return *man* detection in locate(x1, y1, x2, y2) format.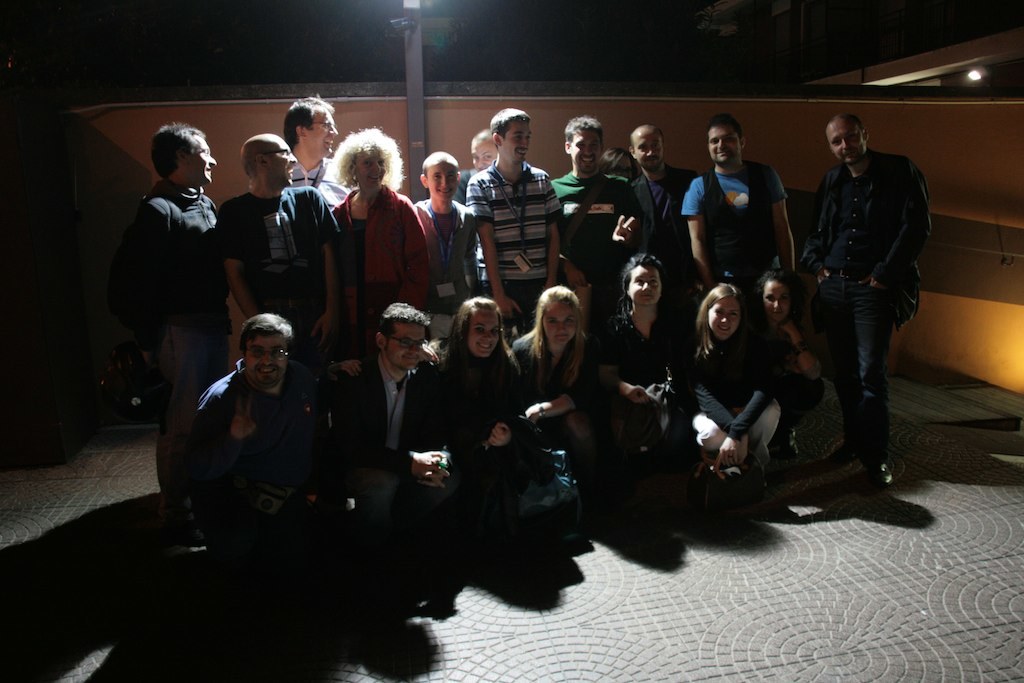
locate(466, 106, 562, 350).
